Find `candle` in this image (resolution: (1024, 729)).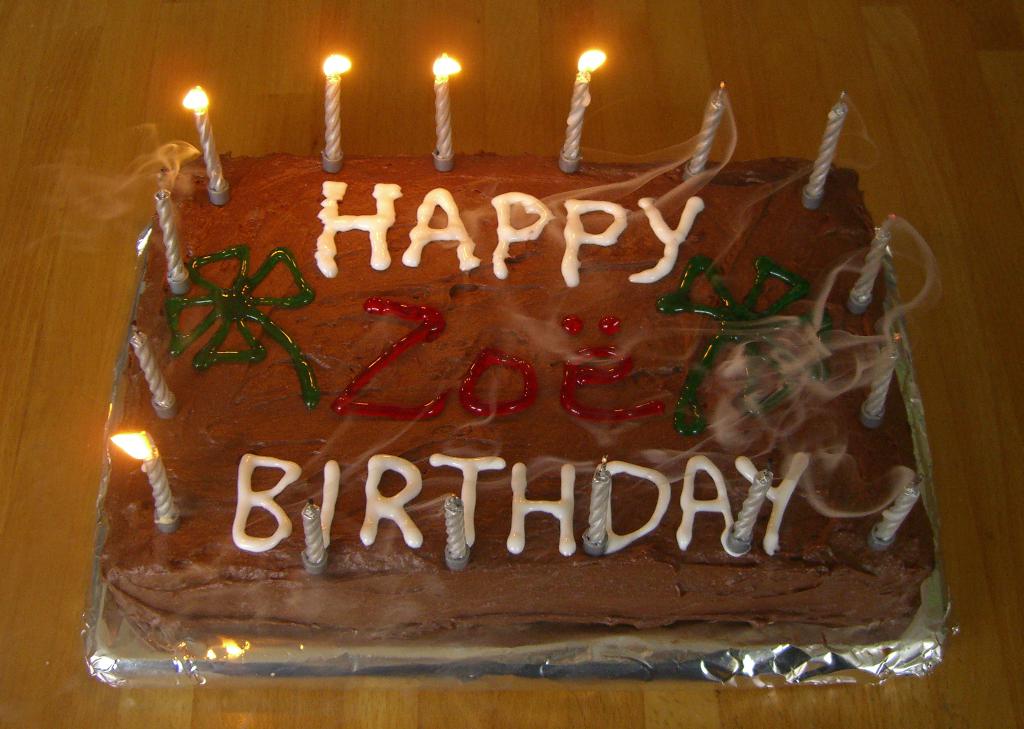
pyautogui.locateOnScreen(431, 55, 463, 174).
